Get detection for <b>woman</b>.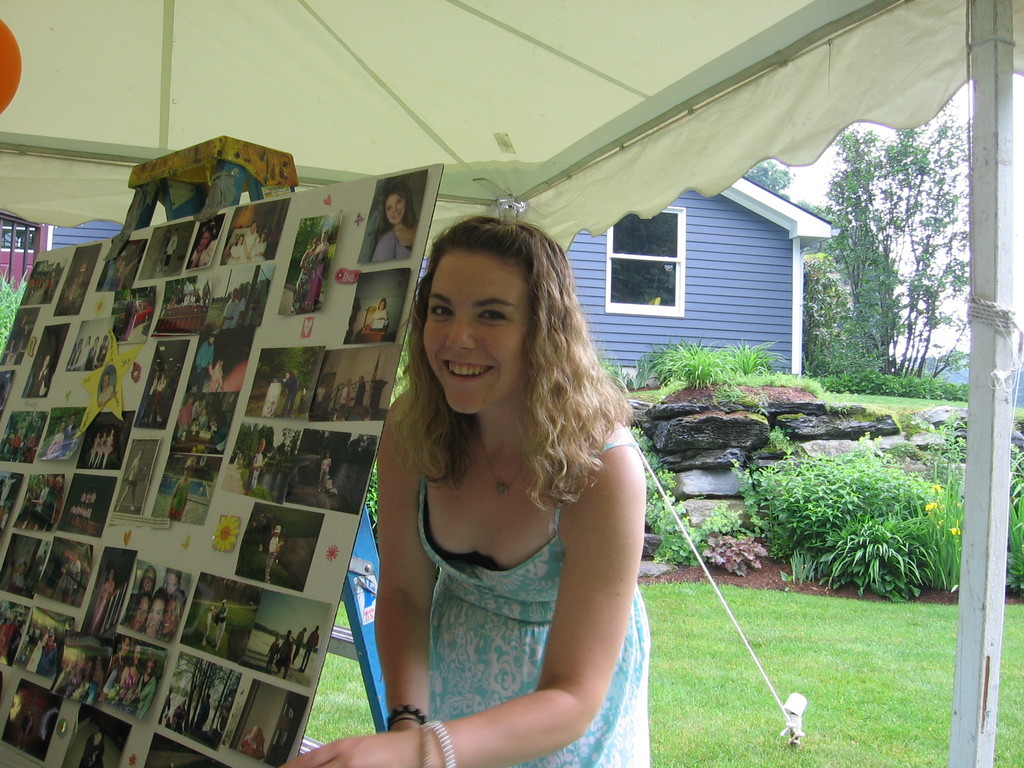
Detection: BBox(340, 207, 669, 767).
